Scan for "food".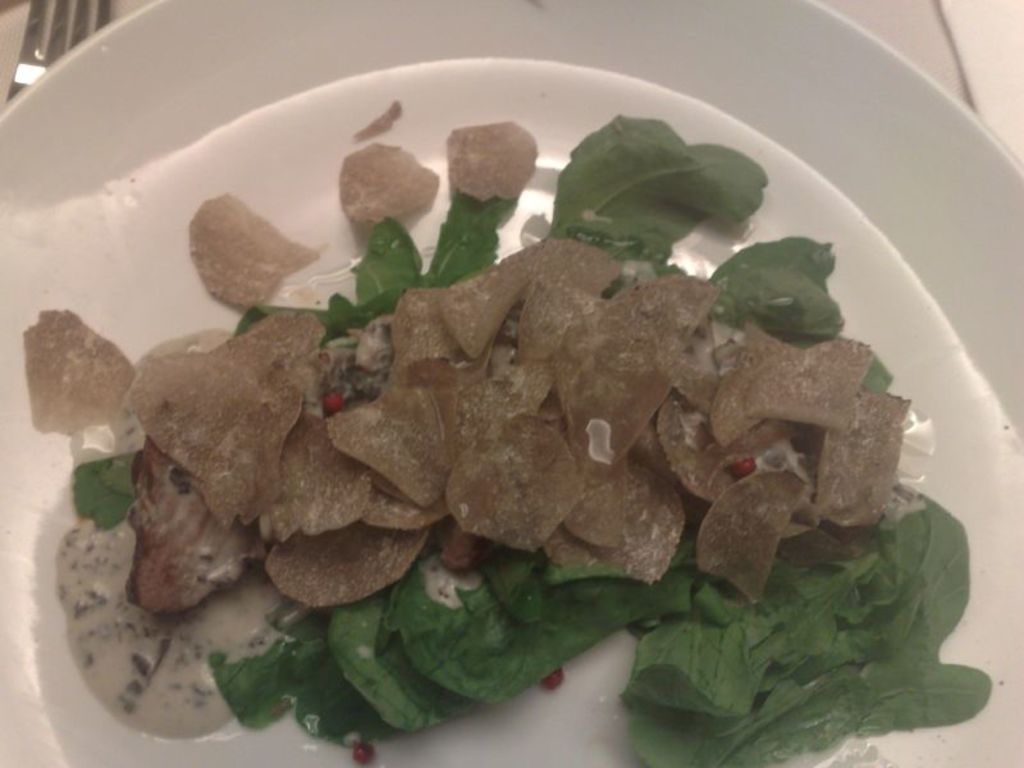
Scan result: BBox(353, 101, 403, 138).
